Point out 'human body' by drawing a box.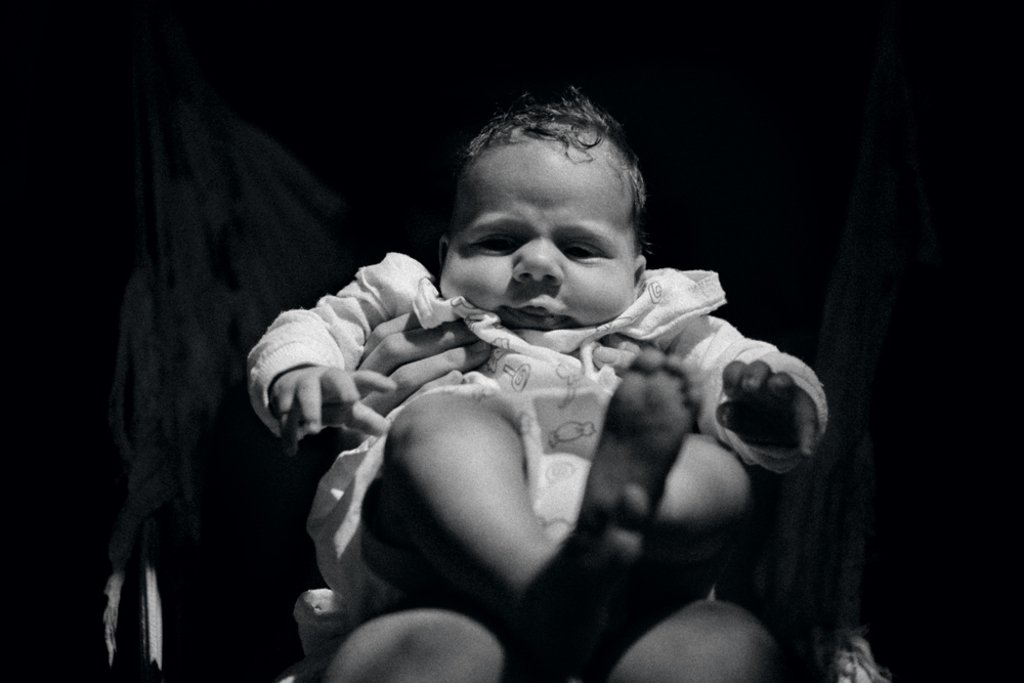
(x1=293, y1=129, x2=781, y2=584).
